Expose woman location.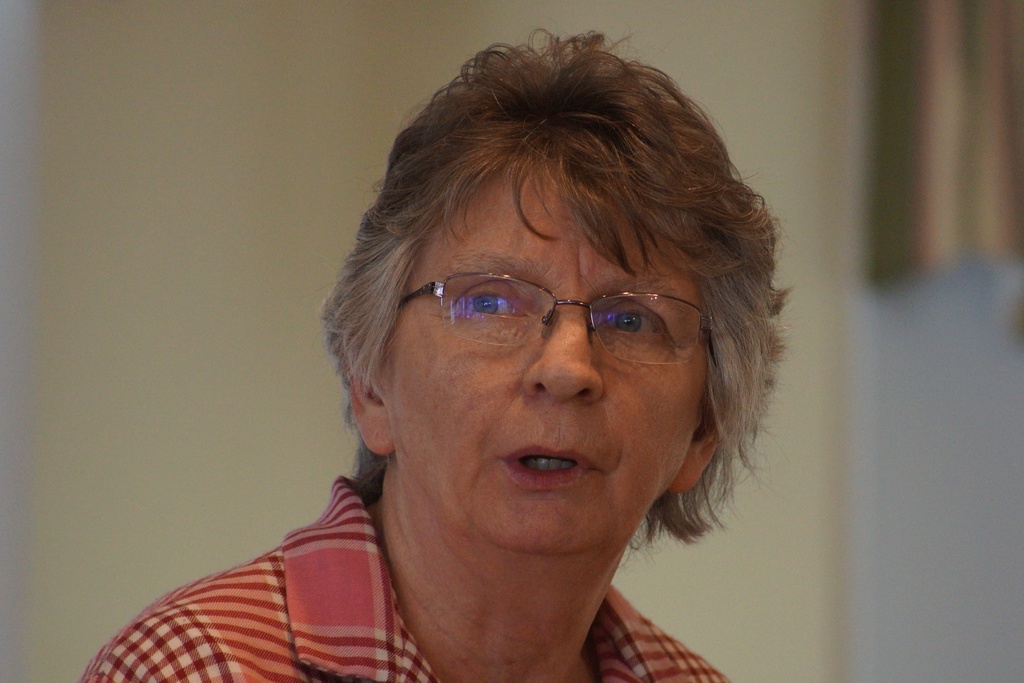
Exposed at pyautogui.locateOnScreen(77, 26, 796, 682).
